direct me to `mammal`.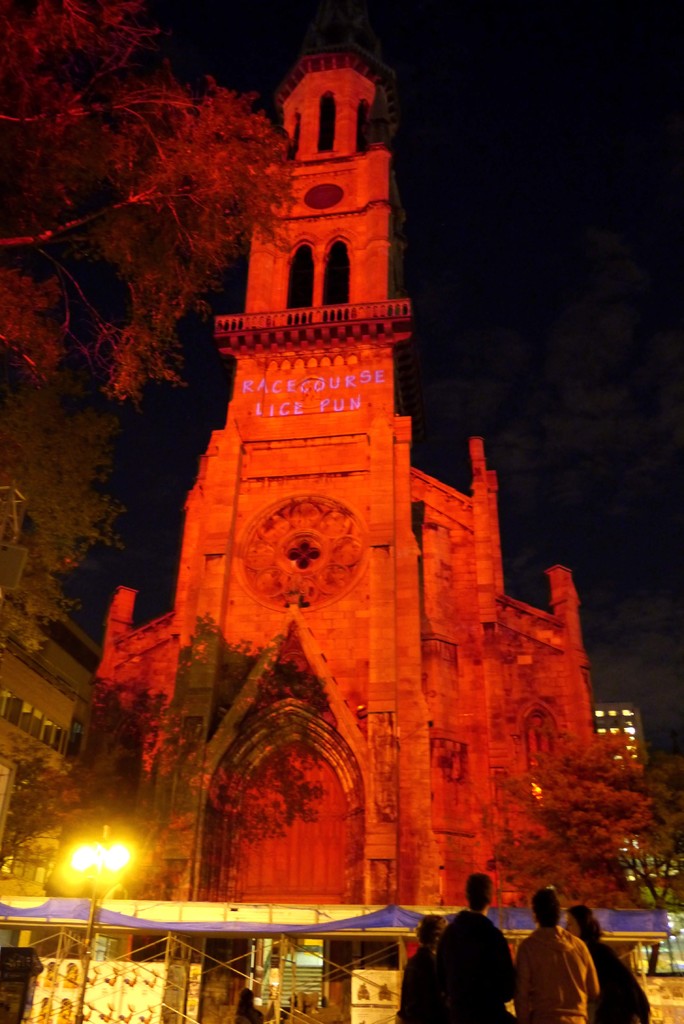
Direction: [left=440, top=876, right=509, bottom=1023].
